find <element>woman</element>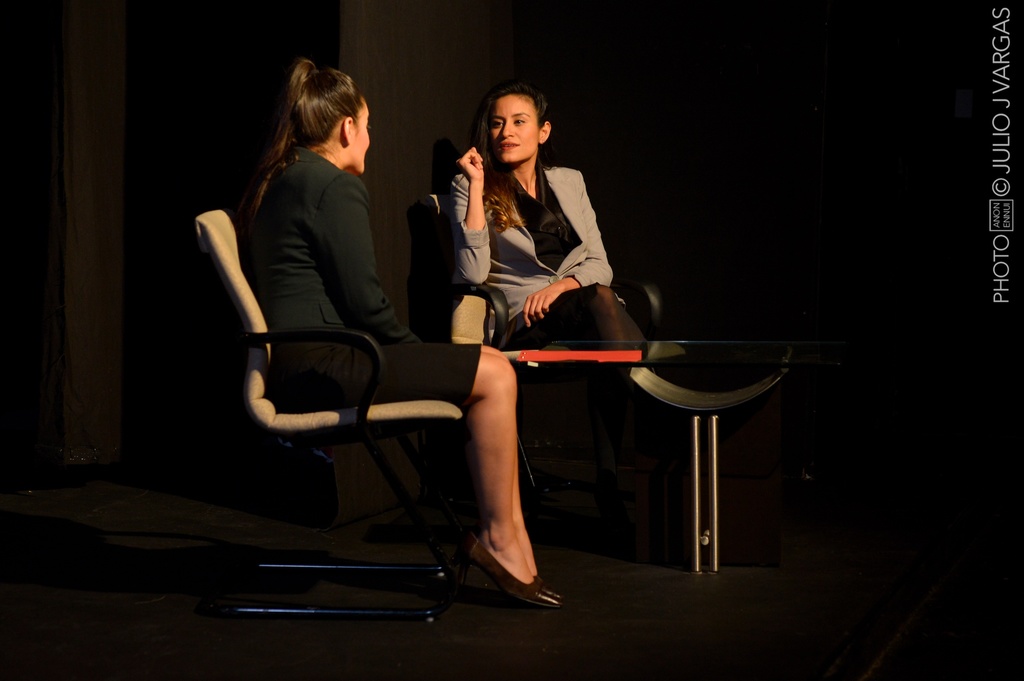
select_region(241, 58, 563, 605)
